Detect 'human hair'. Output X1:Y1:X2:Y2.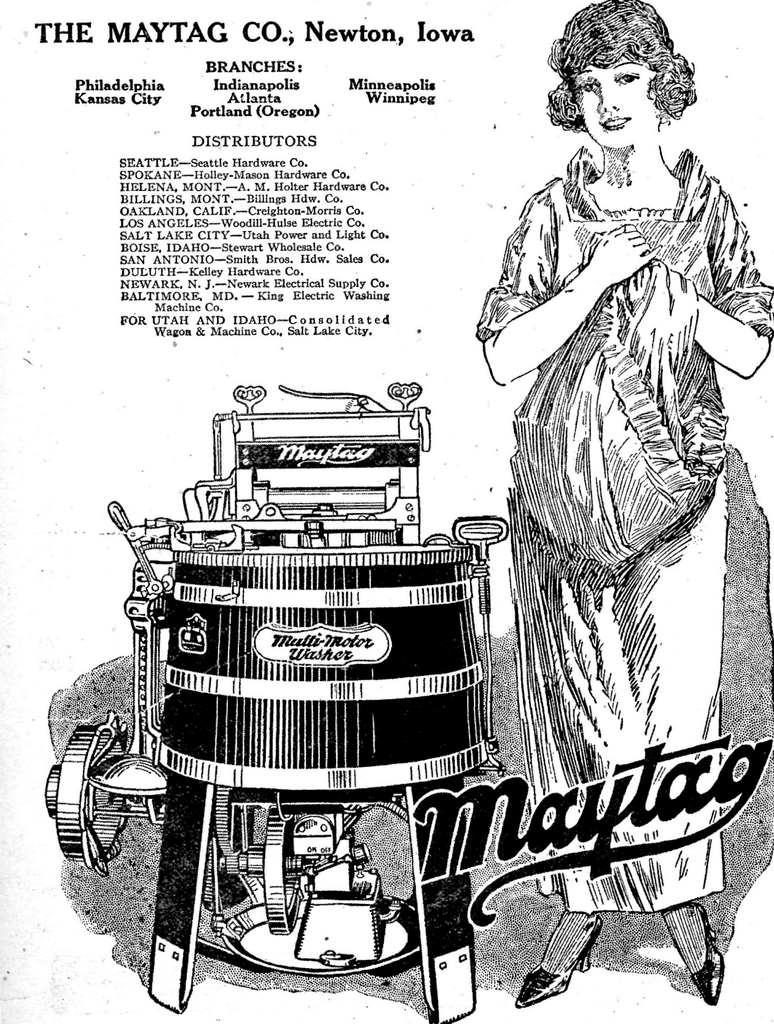
565:6:706:128.
